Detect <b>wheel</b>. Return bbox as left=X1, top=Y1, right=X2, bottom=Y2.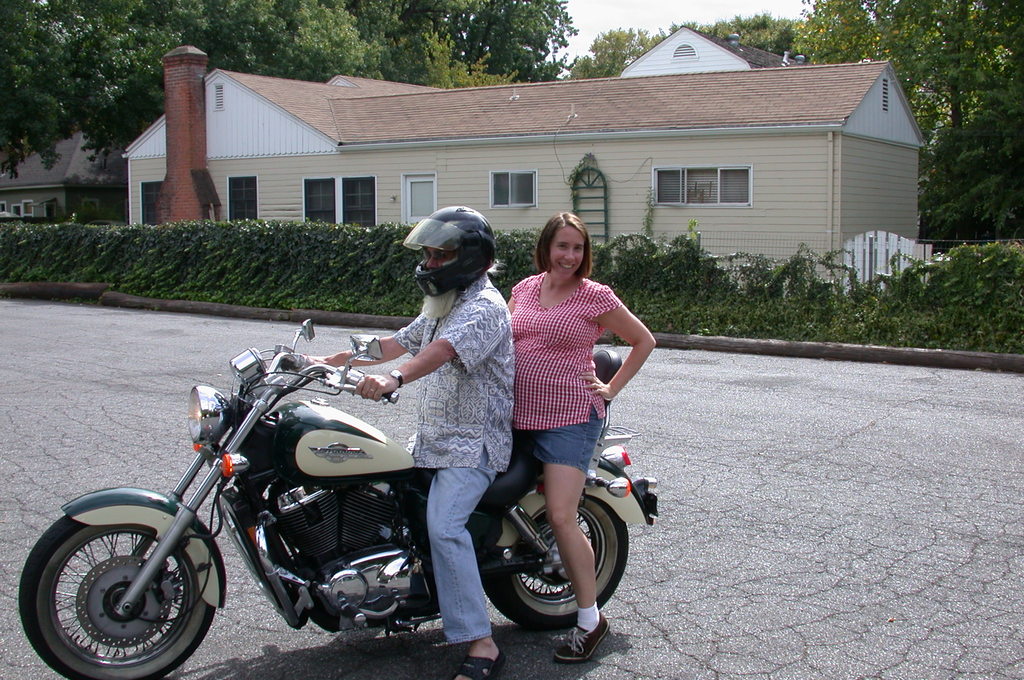
left=478, top=492, right=626, bottom=628.
